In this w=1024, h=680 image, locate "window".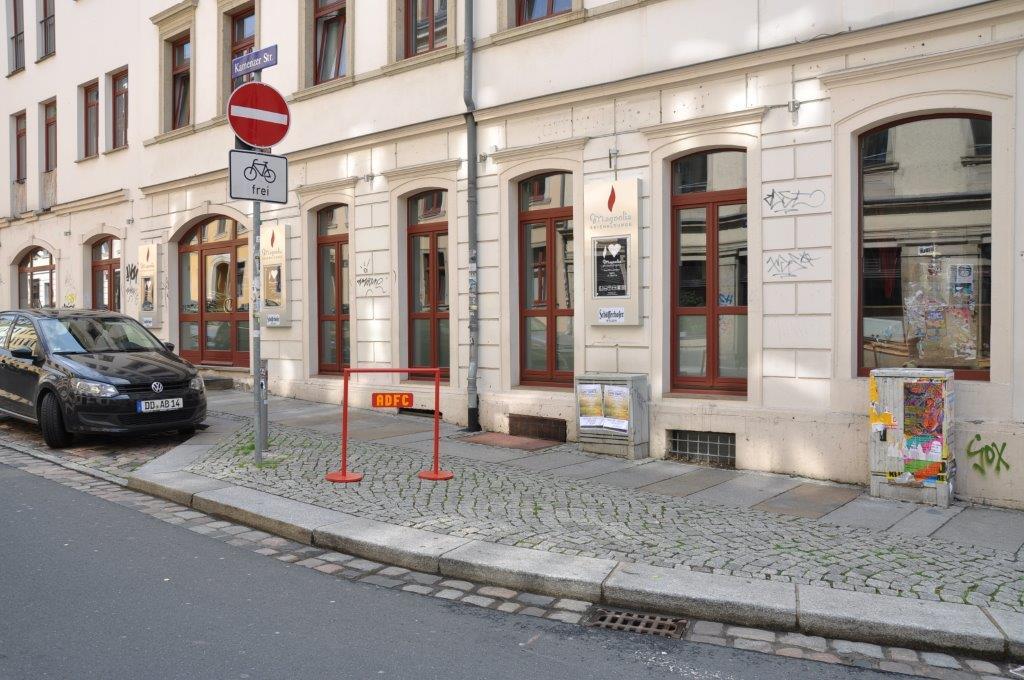
Bounding box: Rect(859, 113, 988, 378).
